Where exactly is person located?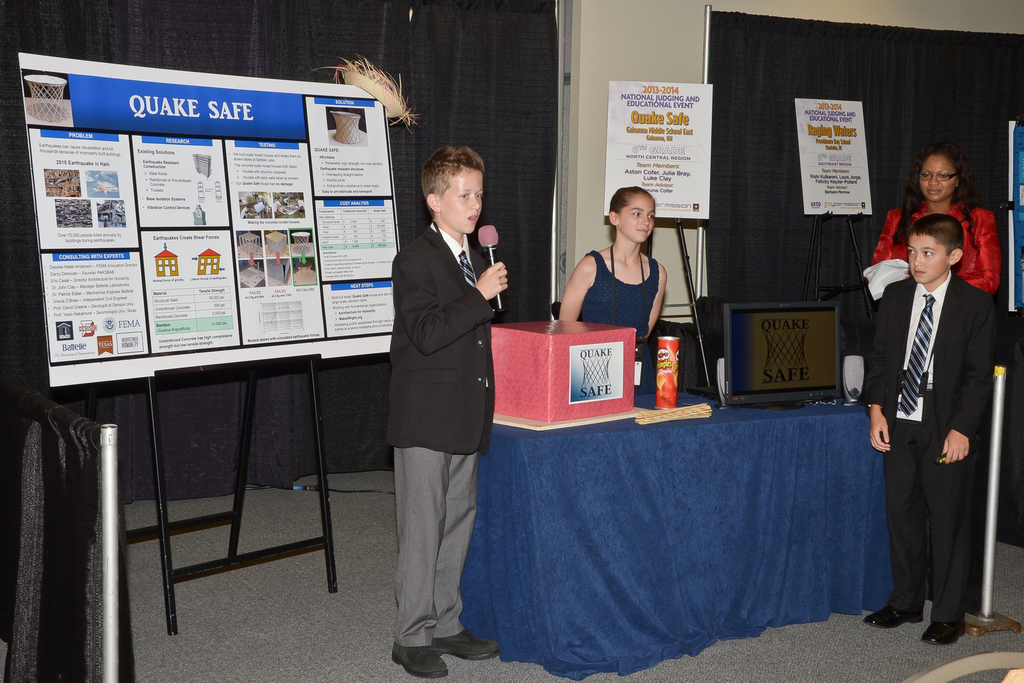
Its bounding box is 861, 214, 992, 643.
